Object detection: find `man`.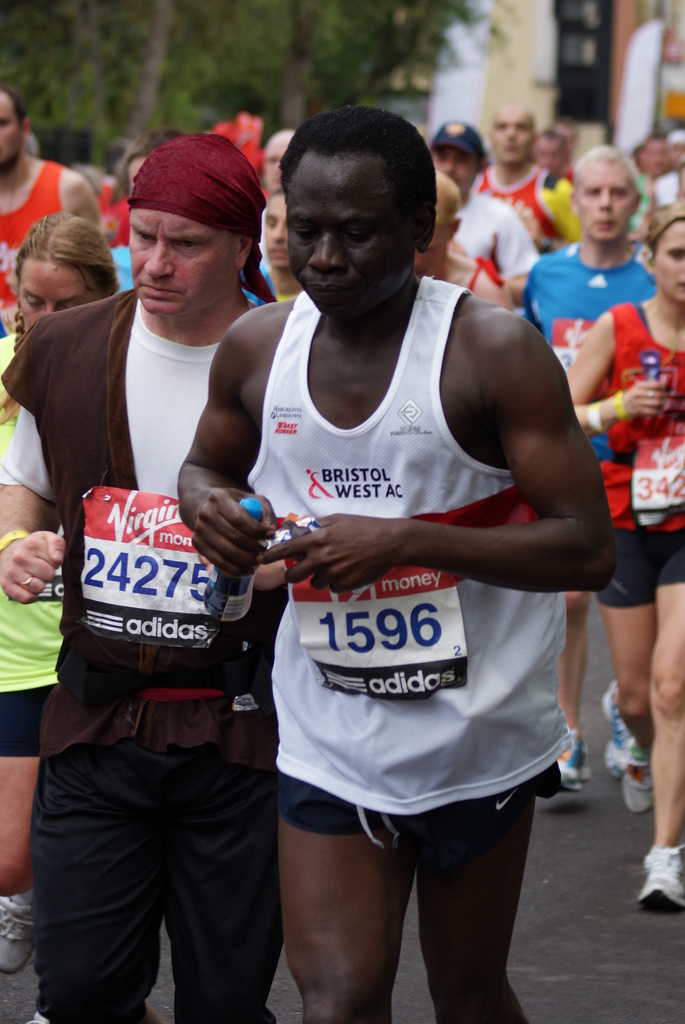
[437,124,534,271].
